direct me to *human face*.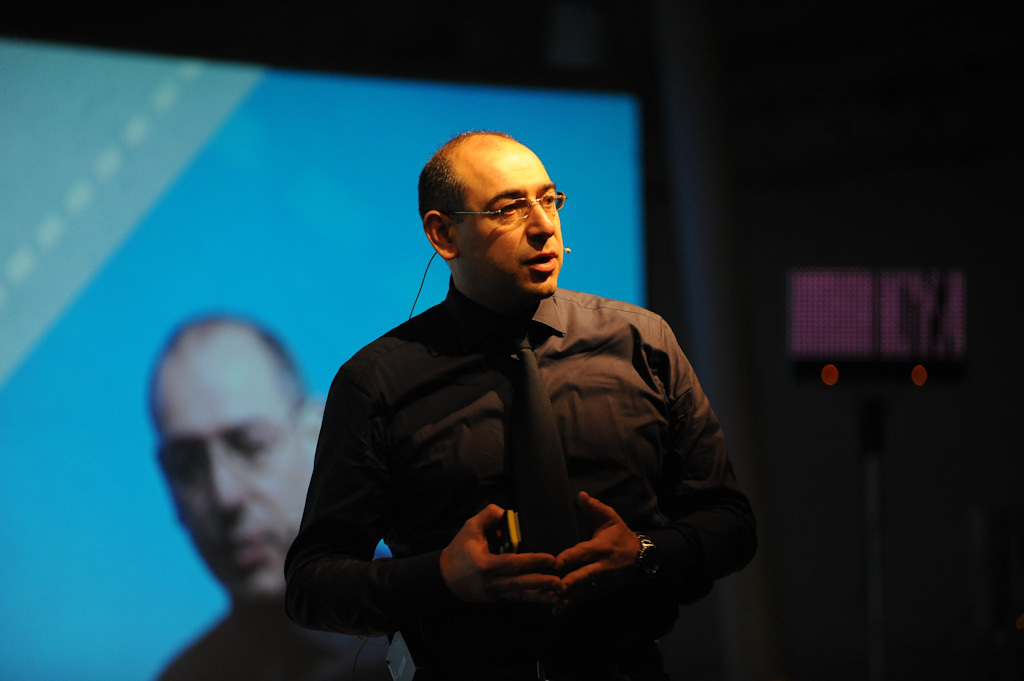
Direction: {"x1": 459, "y1": 148, "x2": 559, "y2": 297}.
